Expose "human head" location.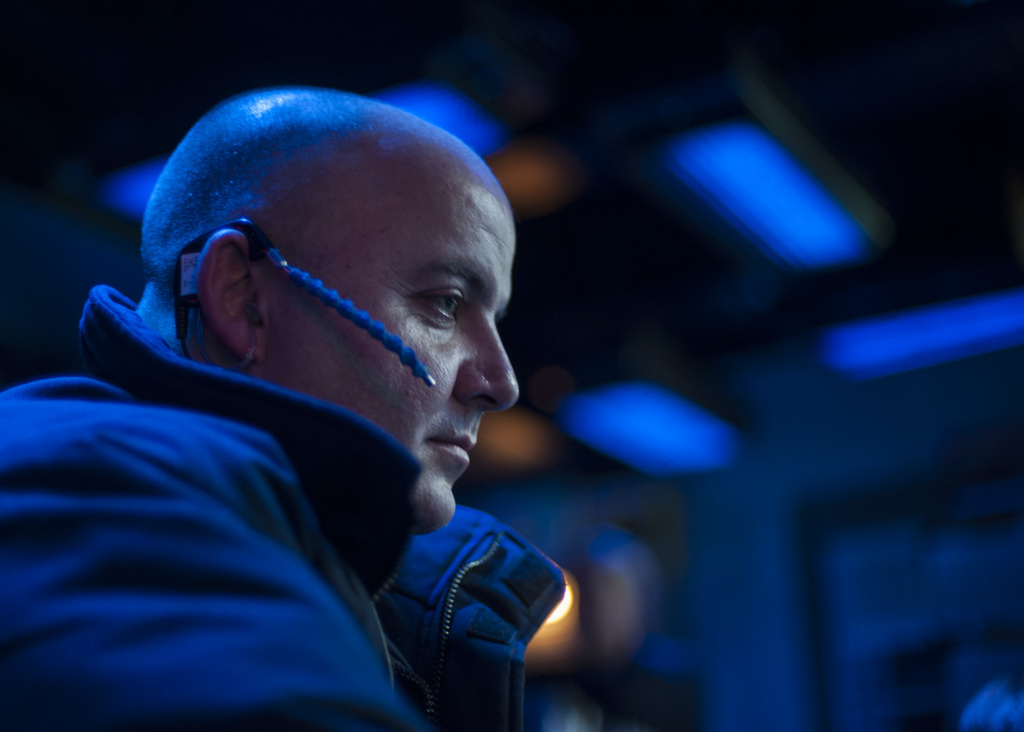
Exposed at x1=145, y1=102, x2=503, y2=520.
